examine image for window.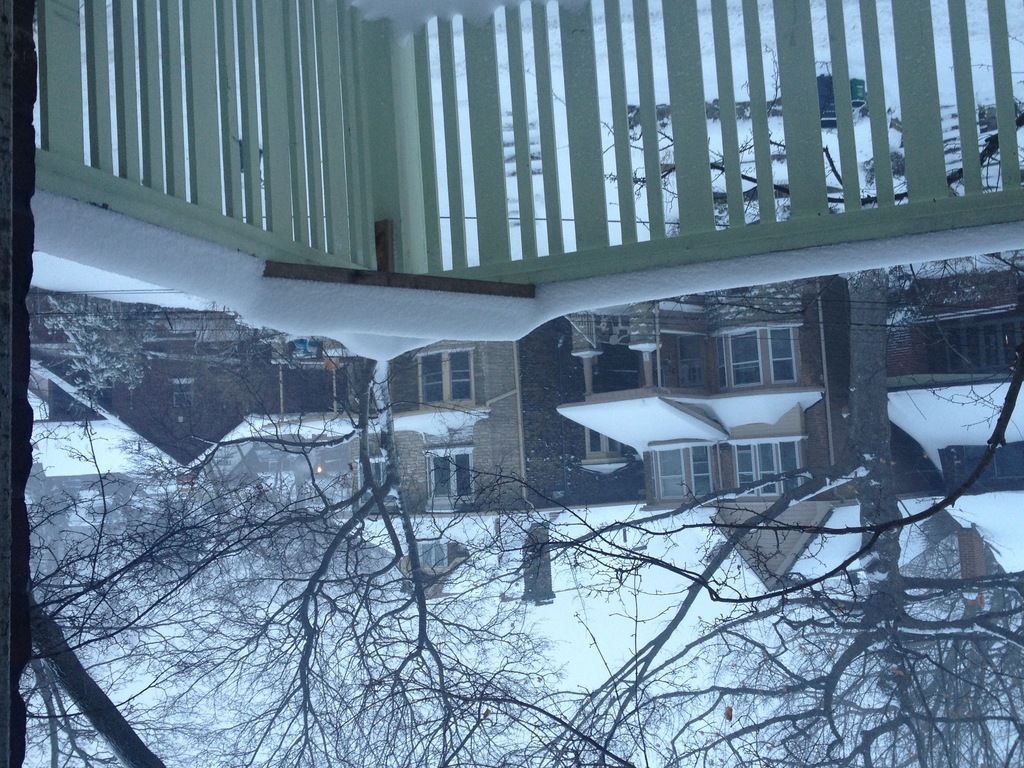
Examination result: BBox(413, 351, 472, 401).
